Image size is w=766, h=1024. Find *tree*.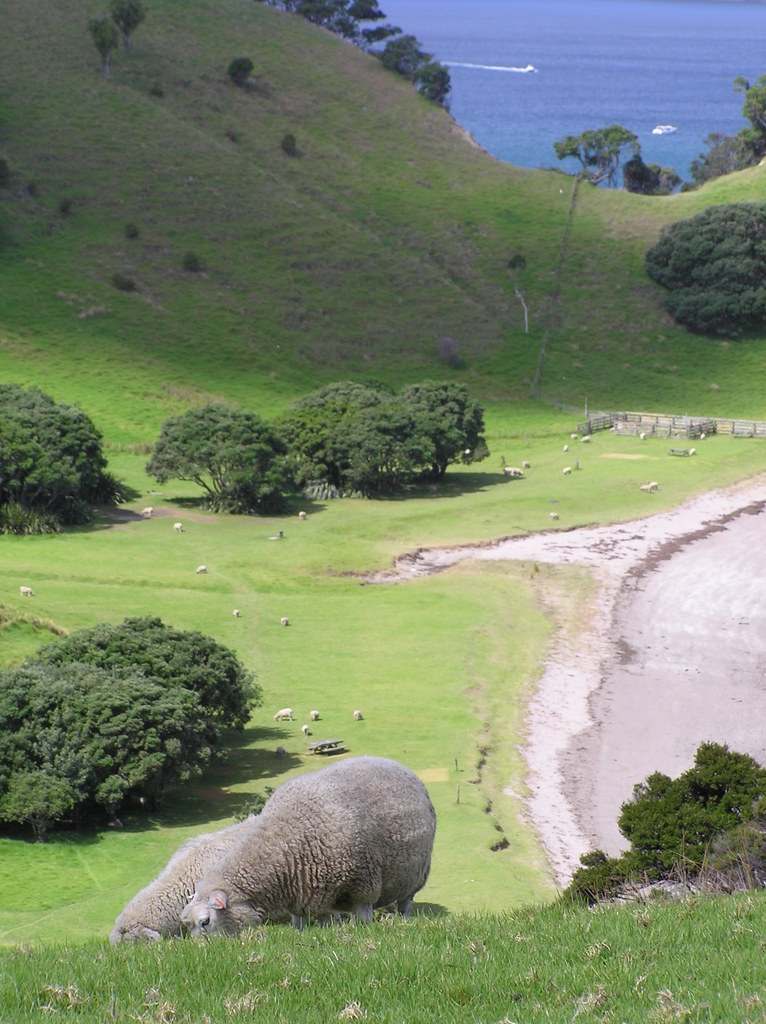
left=620, top=154, right=682, bottom=204.
